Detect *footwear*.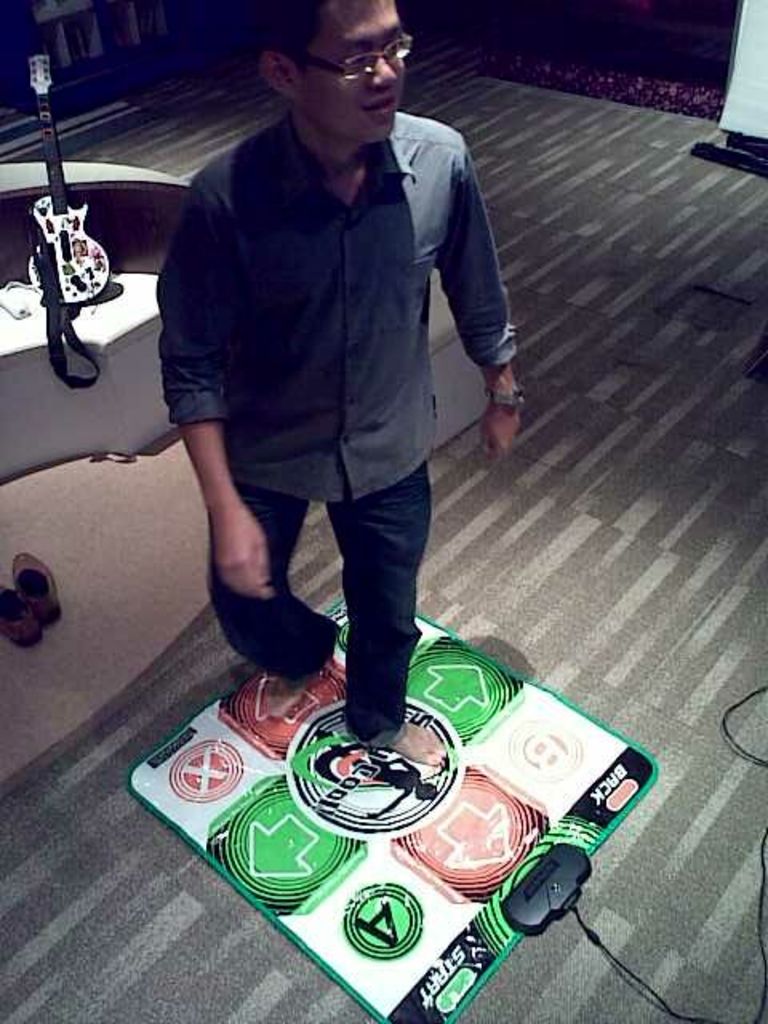
Detected at pyautogui.locateOnScreen(11, 555, 58, 622).
